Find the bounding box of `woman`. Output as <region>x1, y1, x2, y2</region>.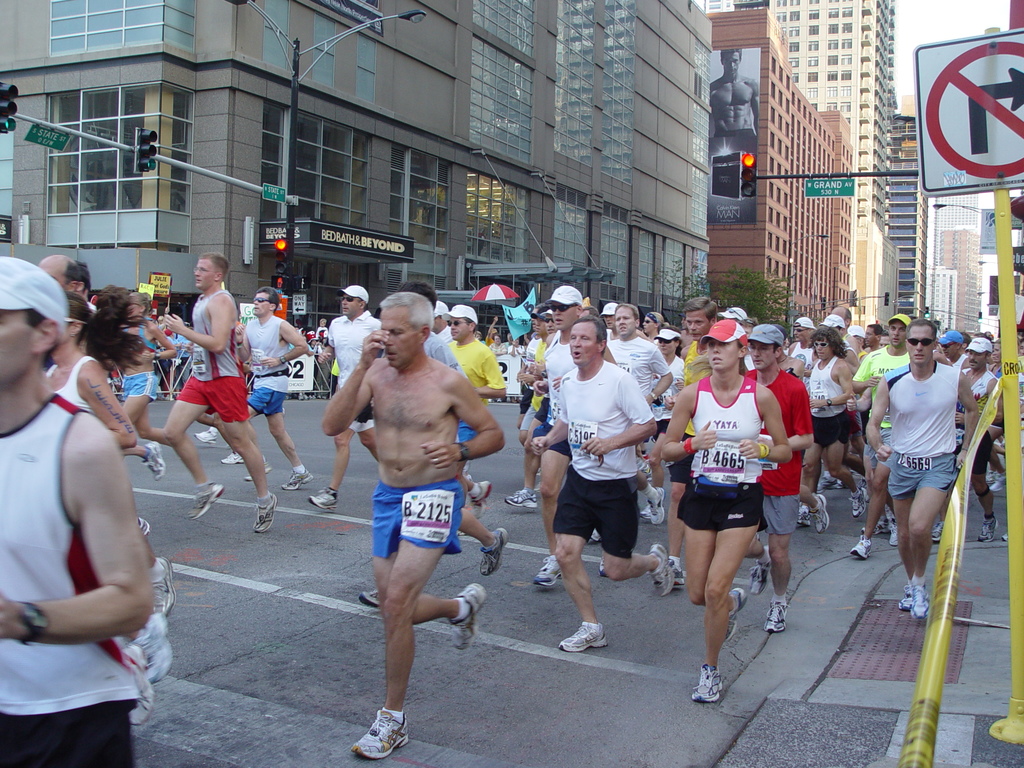
<region>509, 335, 524, 401</region>.
